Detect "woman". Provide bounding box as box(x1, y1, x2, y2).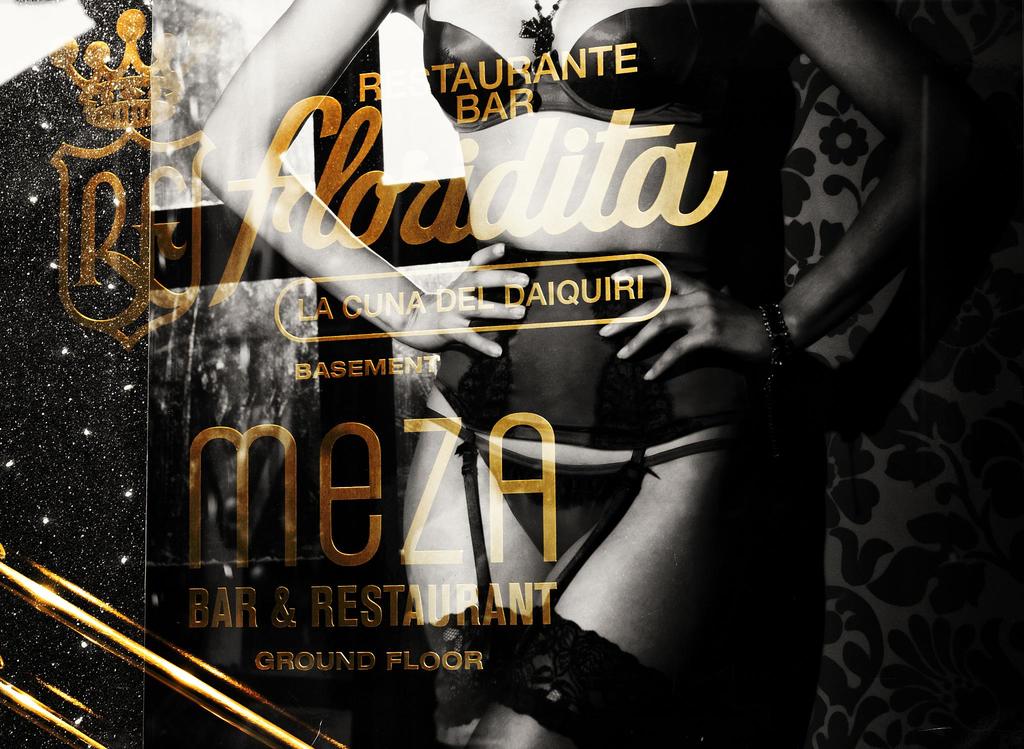
box(113, 28, 898, 735).
